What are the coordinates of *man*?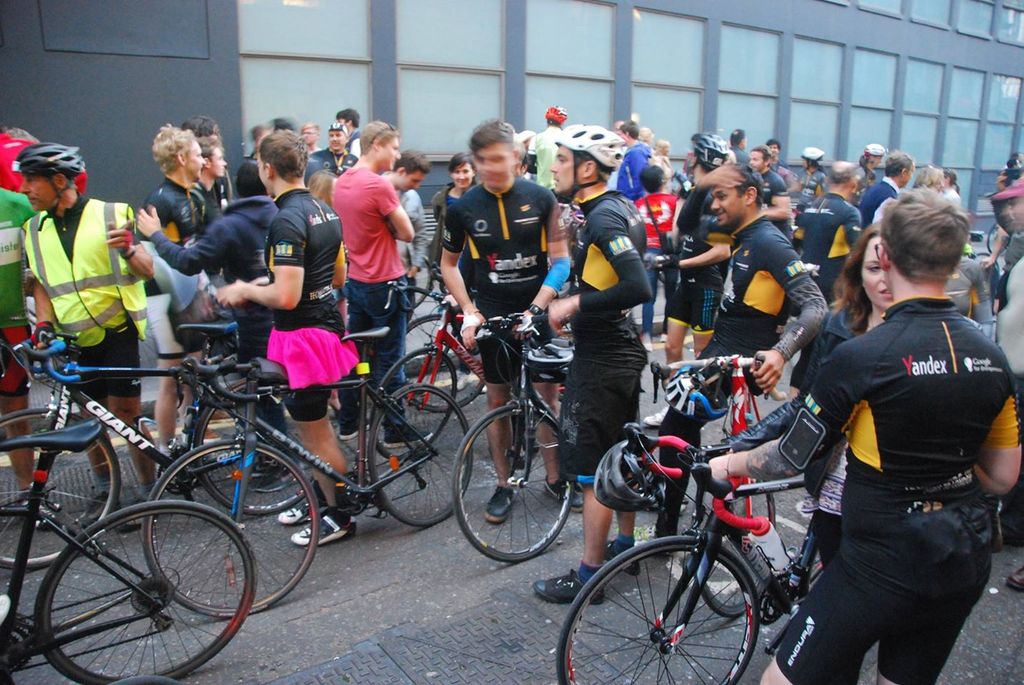
pyautogui.locateOnScreen(533, 119, 655, 608).
